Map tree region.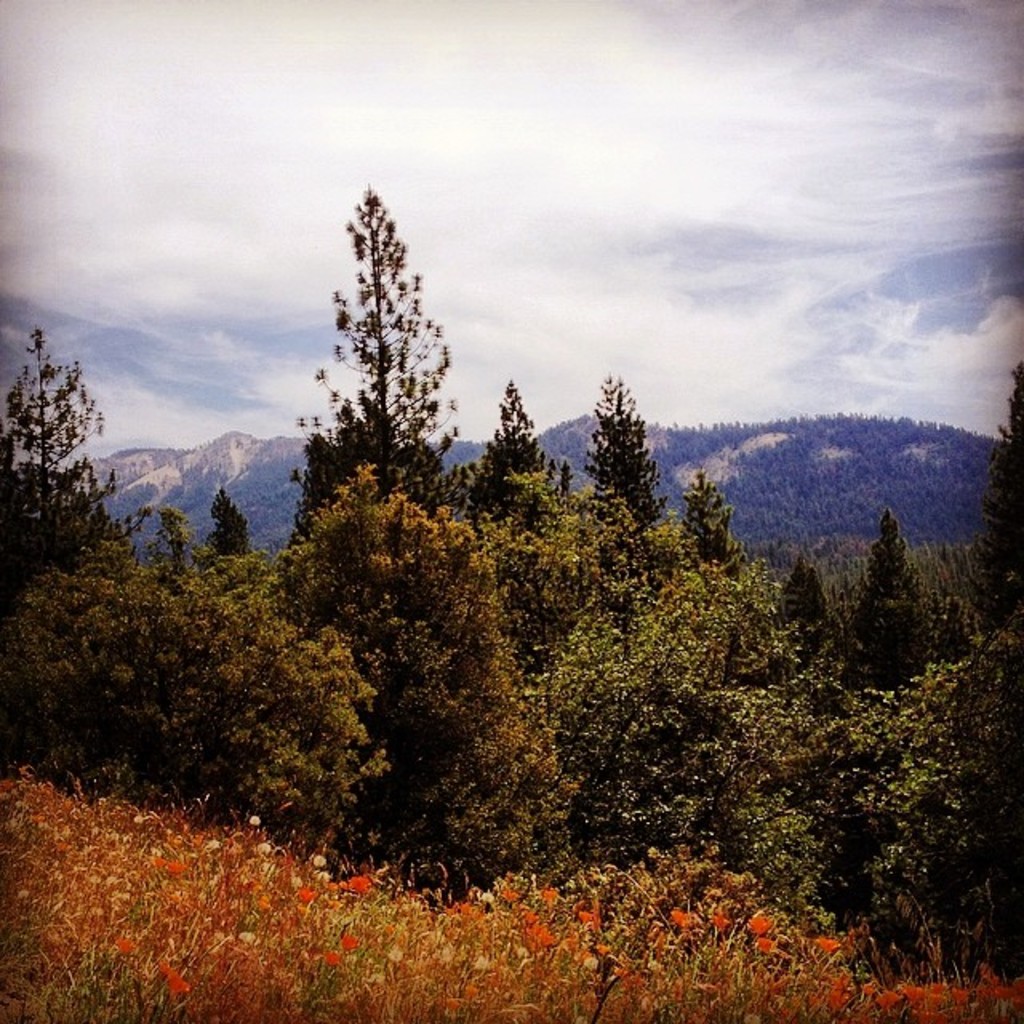
Mapped to (left=208, top=486, right=259, bottom=562).
